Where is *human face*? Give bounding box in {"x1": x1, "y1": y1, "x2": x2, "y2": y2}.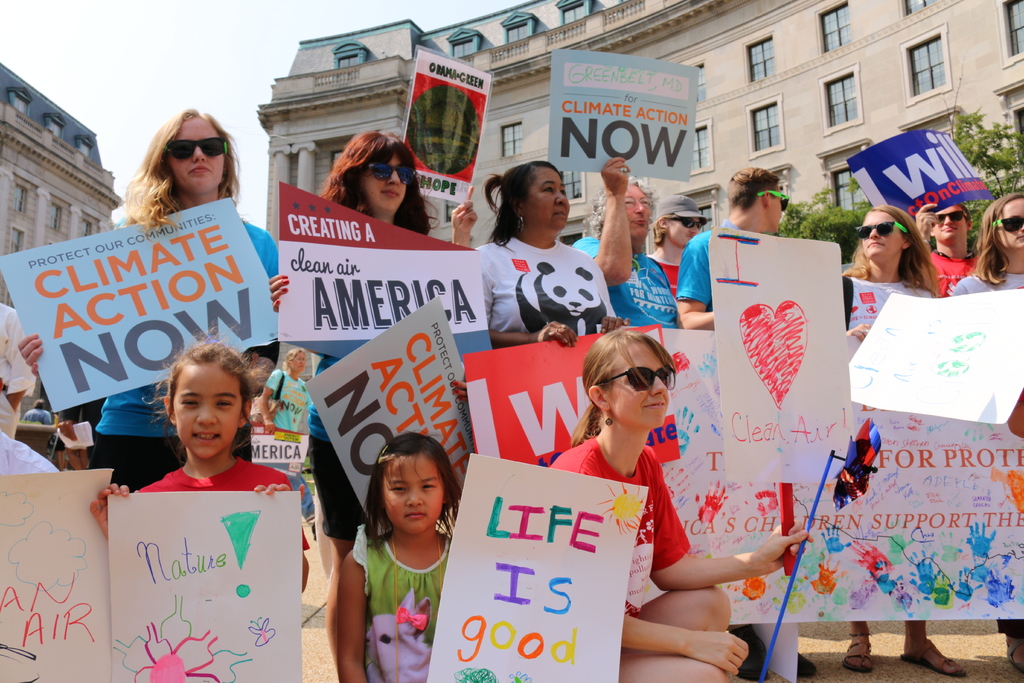
{"x1": 771, "y1": 183, "x2": 780, "y2": 233}.
